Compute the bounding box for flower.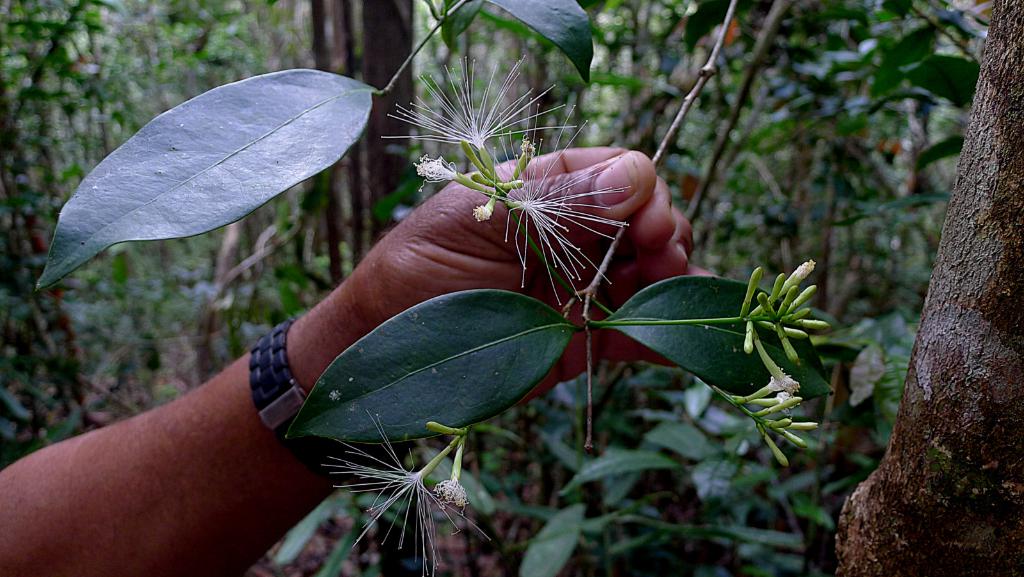
{"x1": 483, "y1": 99, "x2": 630, "y2": 309}.
